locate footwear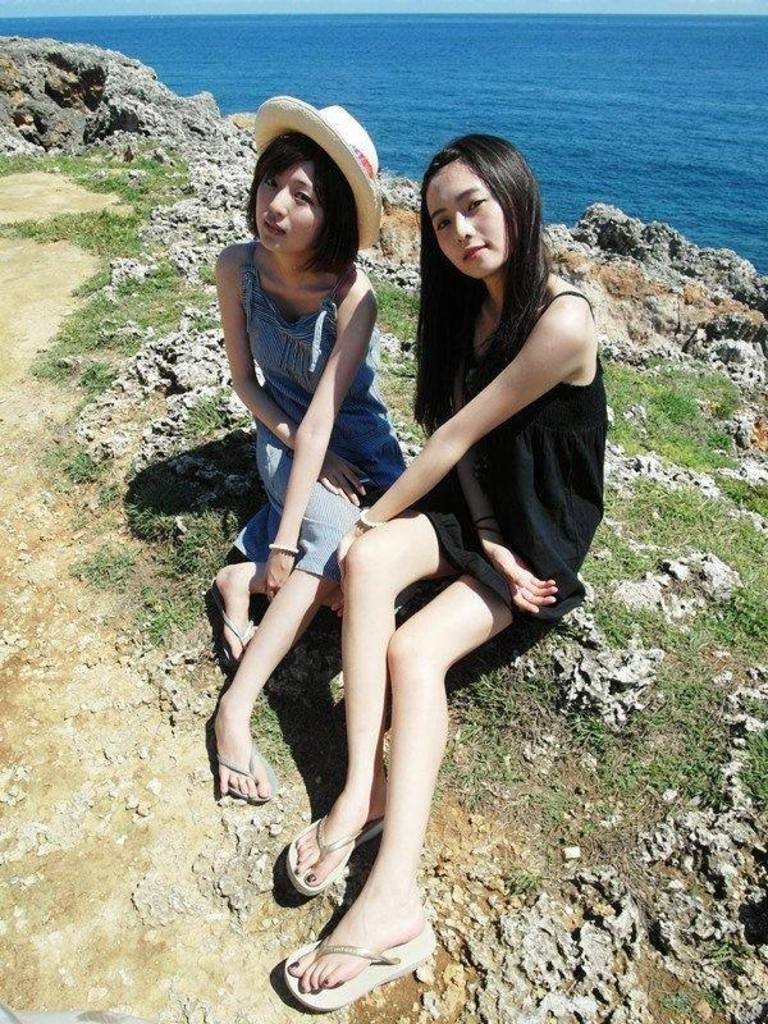
<region>284, 804, 388, 891</region>
